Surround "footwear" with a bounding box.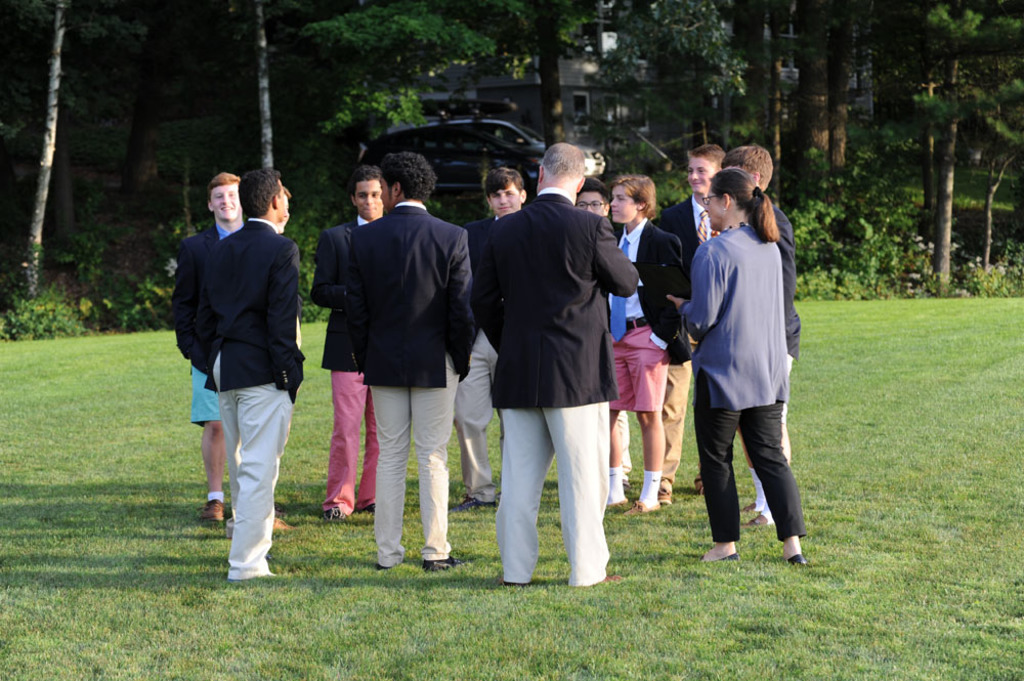
(x1=422, y1=559, x2=464, y2=576).
